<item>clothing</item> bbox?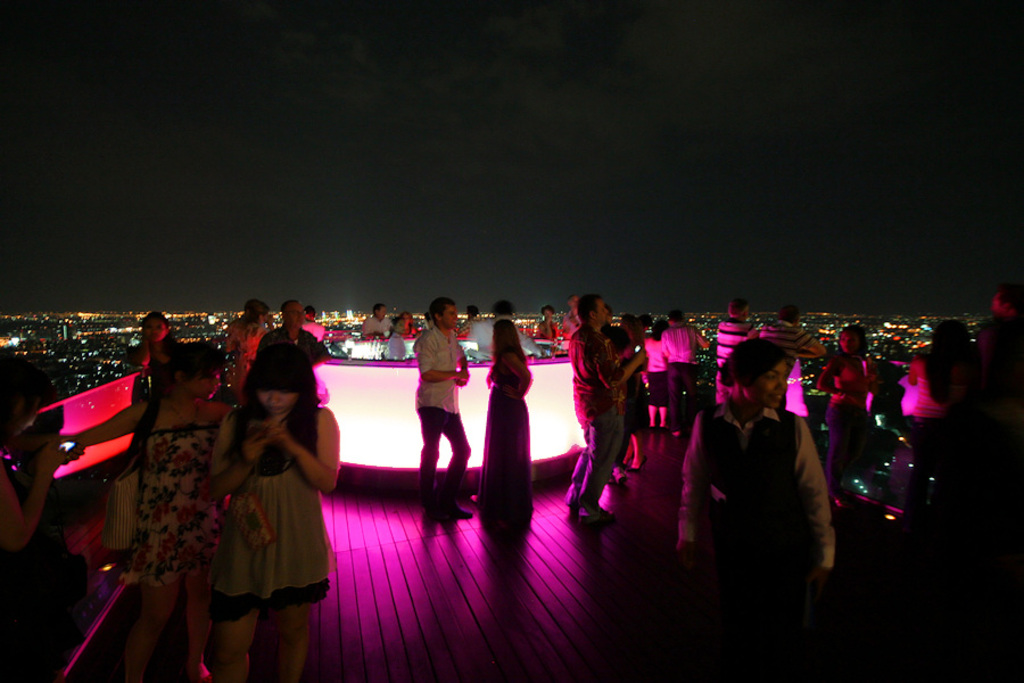
crop(207, 404, 327, 624)
